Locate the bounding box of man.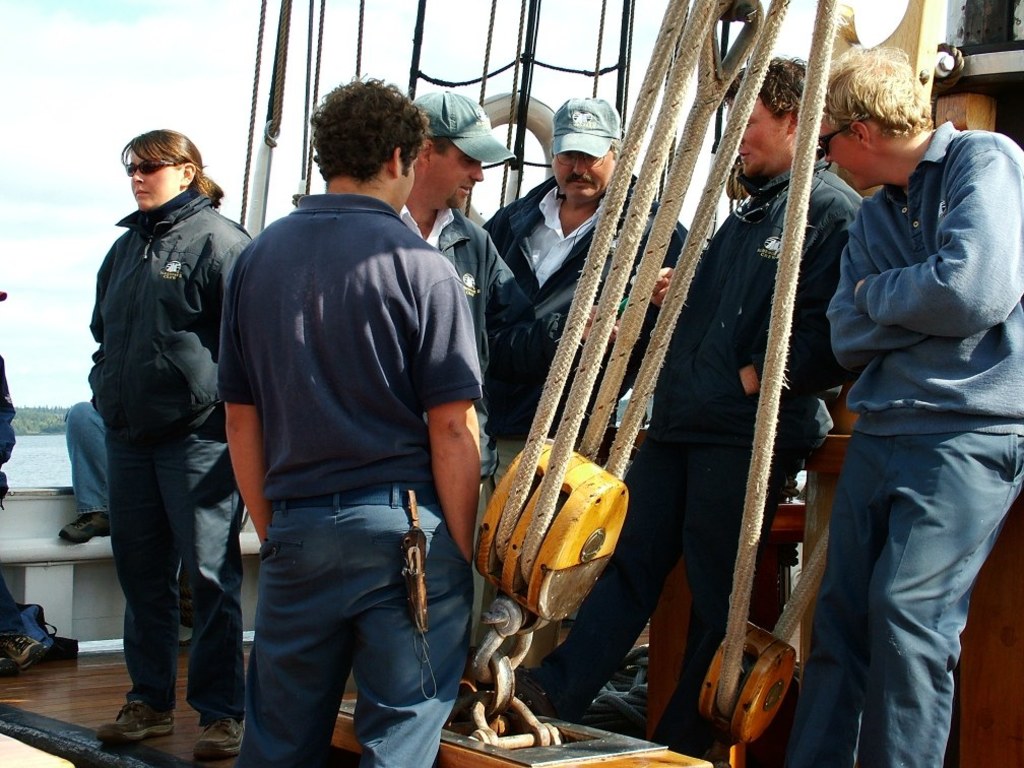
Bounding box: pyautogui.locateOnScreen(479, 95, 705, 467).
